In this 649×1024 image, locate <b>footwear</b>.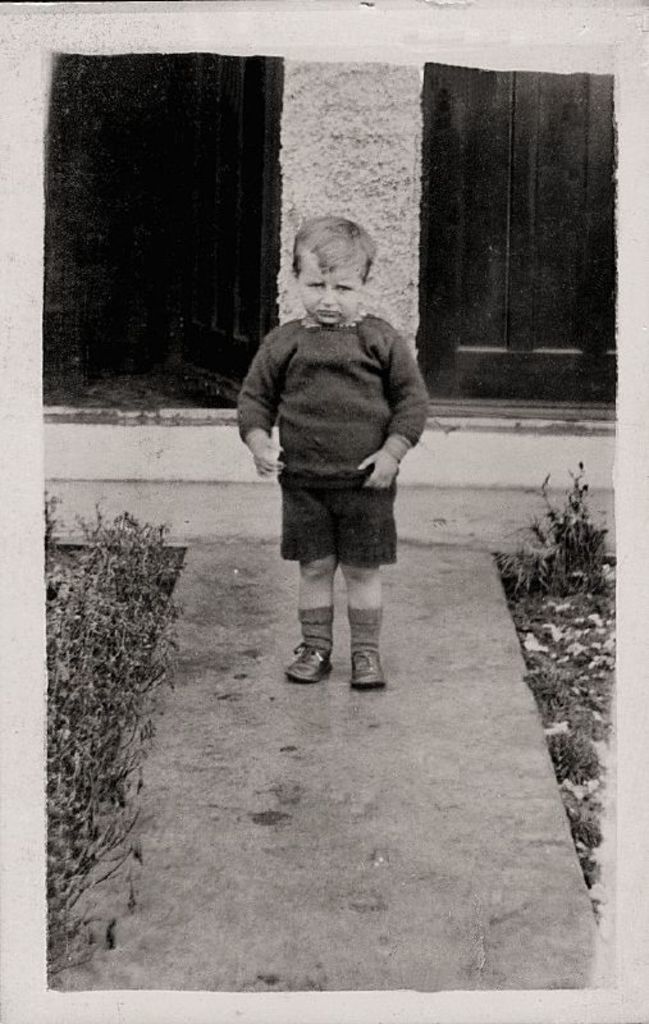
Bounding box: 283,622,347,694.
